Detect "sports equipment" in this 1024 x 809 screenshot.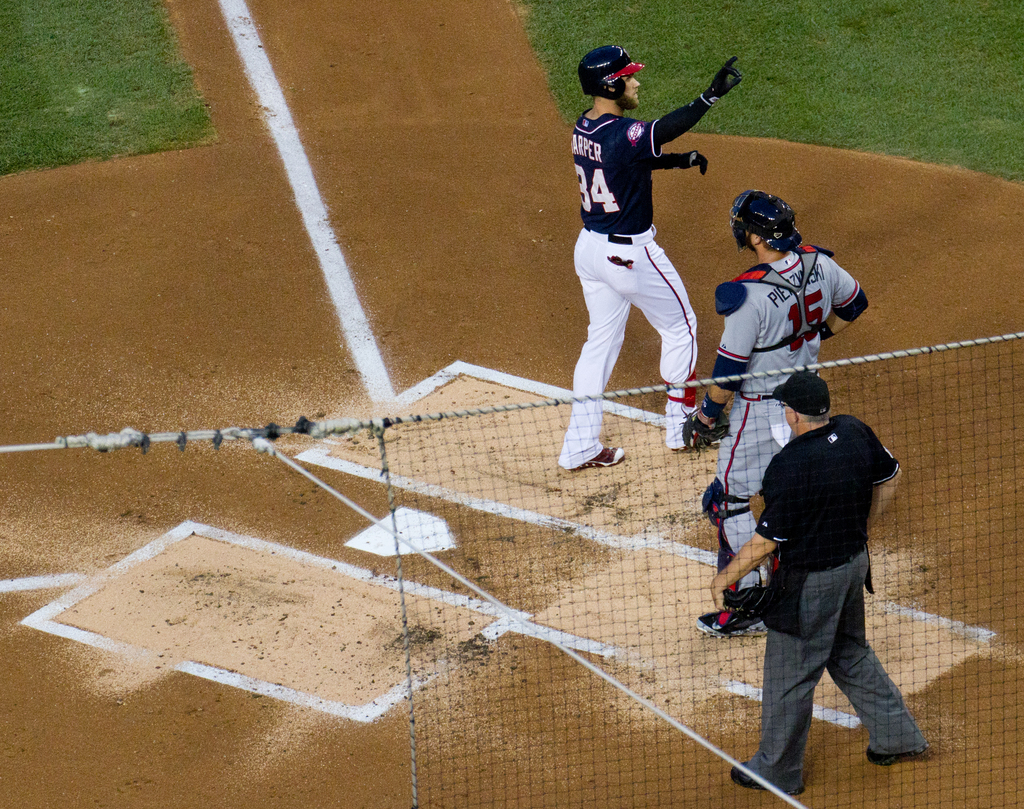
Detection: [x1=664, y1=149, x2=705, y2=176].
